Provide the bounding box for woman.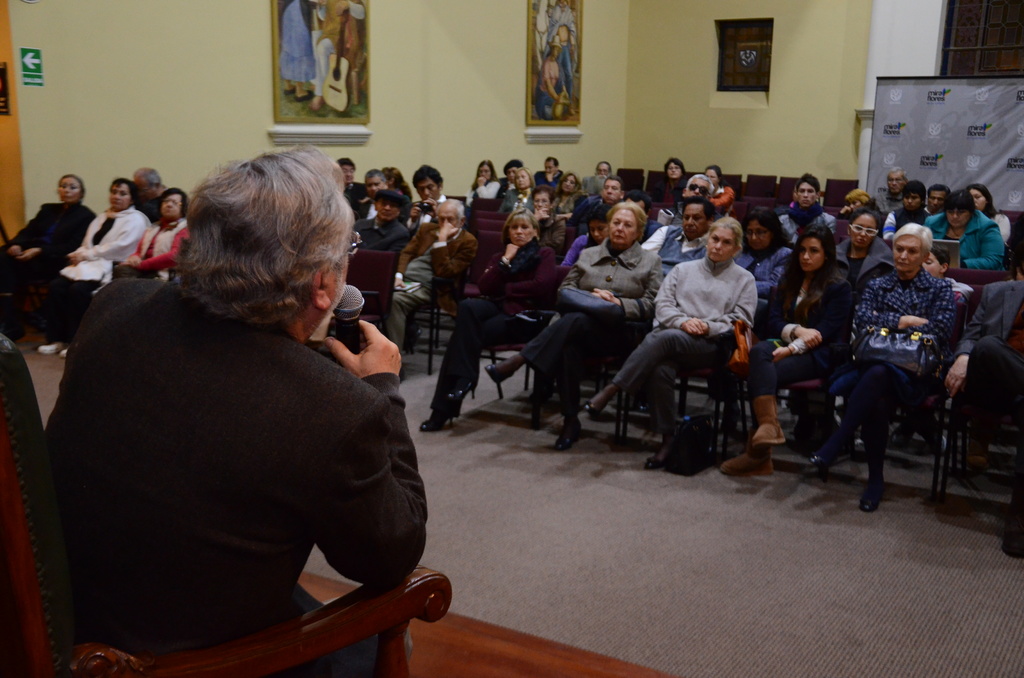
[707, 165, 733, 214].
